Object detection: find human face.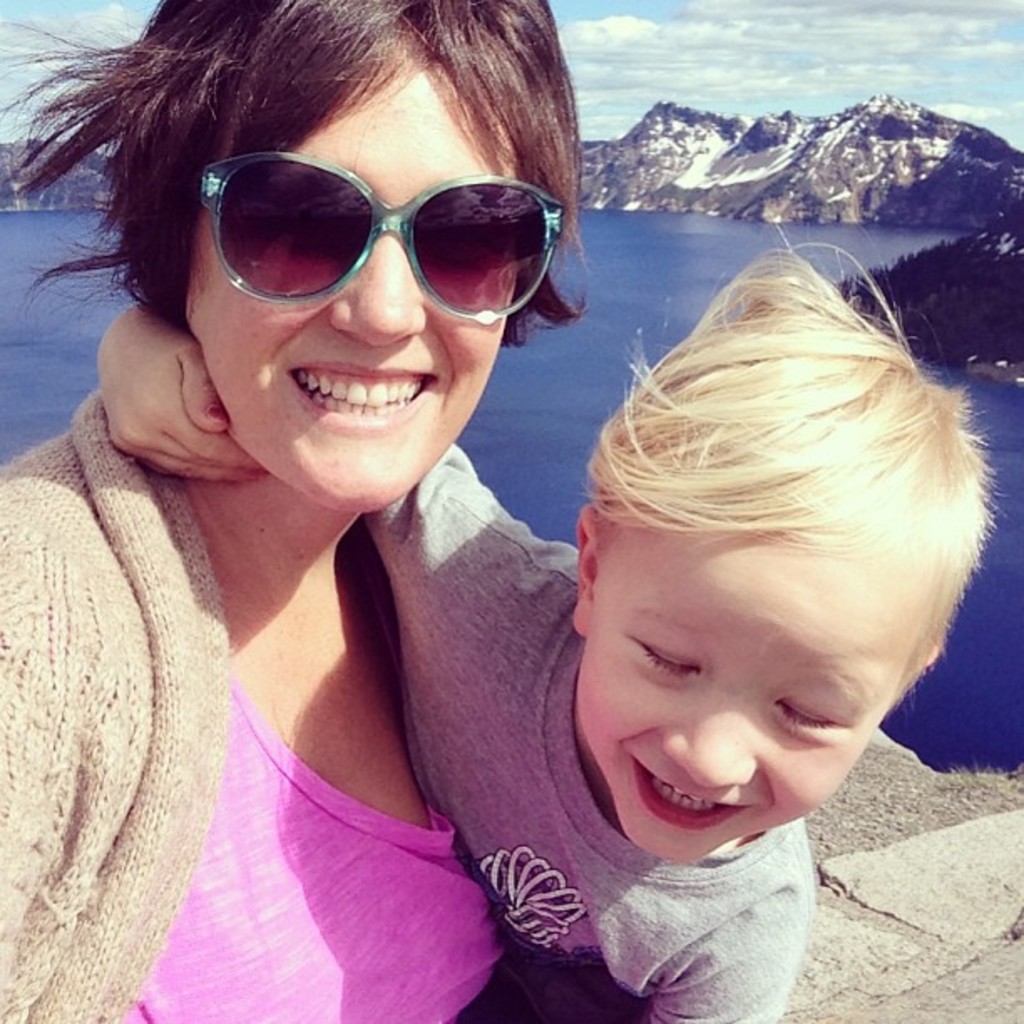
crop(184, 54, 525, 515).
